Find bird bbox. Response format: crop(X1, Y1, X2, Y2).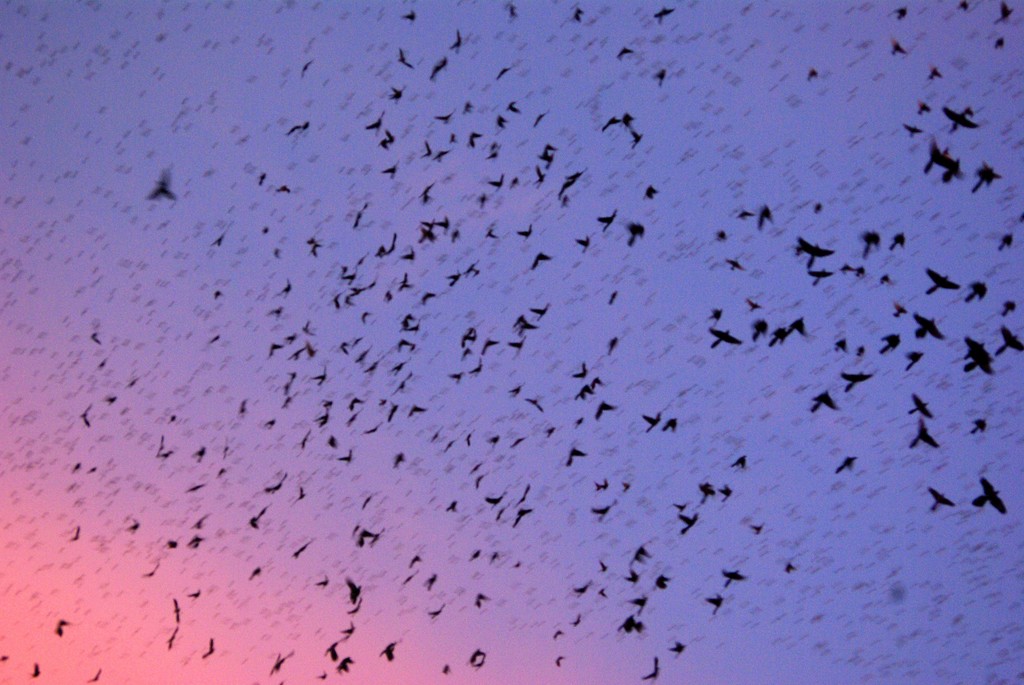
crop(704, 323, 745, 351).
